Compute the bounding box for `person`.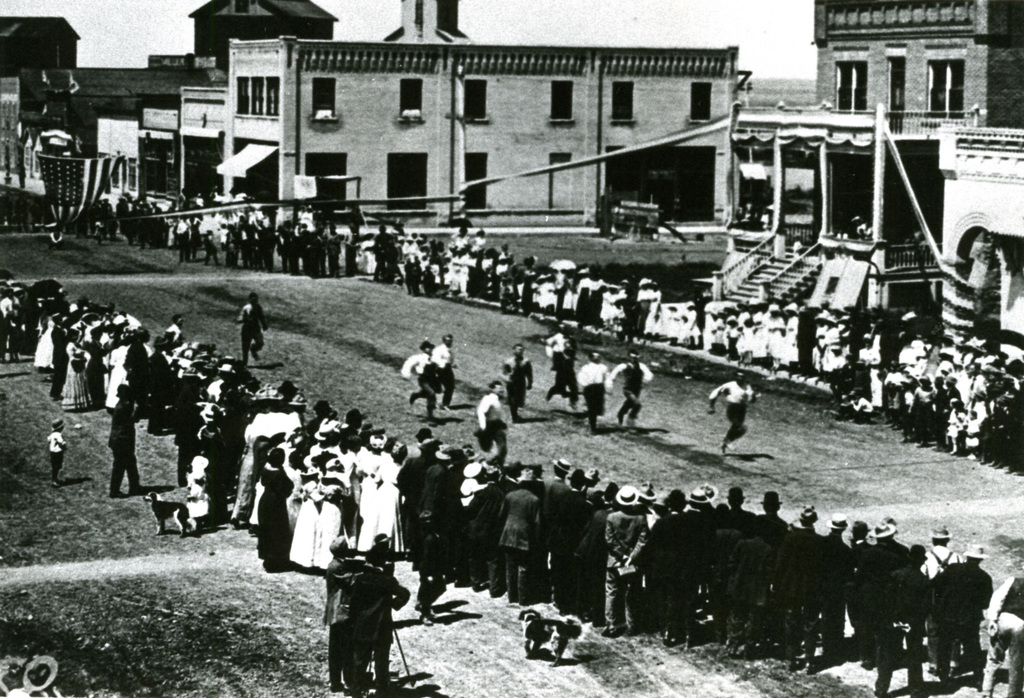
[left=470, top=376, right=510, bottom=464].
